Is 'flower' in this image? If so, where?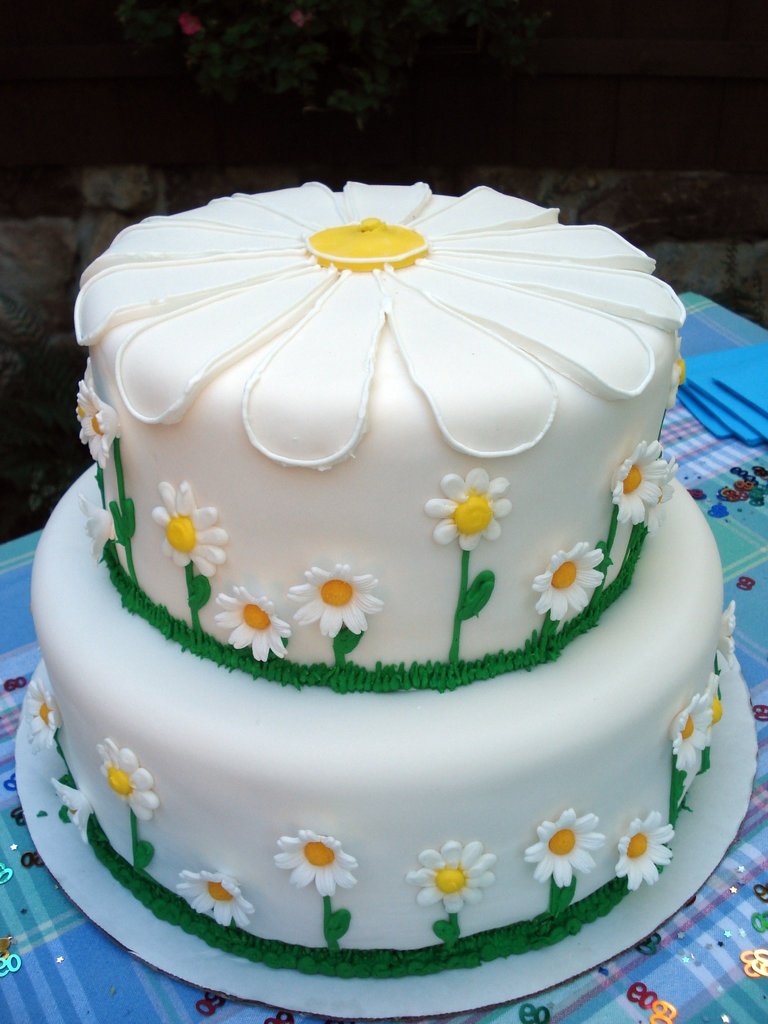
Yes, at bbox(720, 603, 744, 657).
